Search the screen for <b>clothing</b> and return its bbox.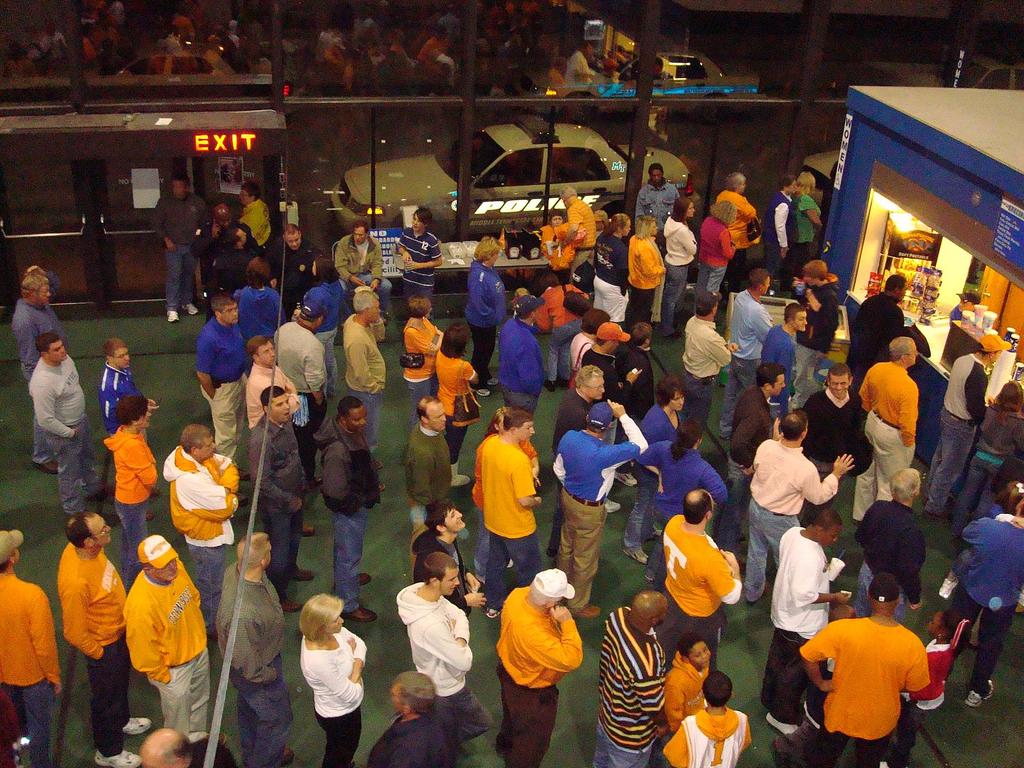
Found: BBox(801, 280, 830, 399).
